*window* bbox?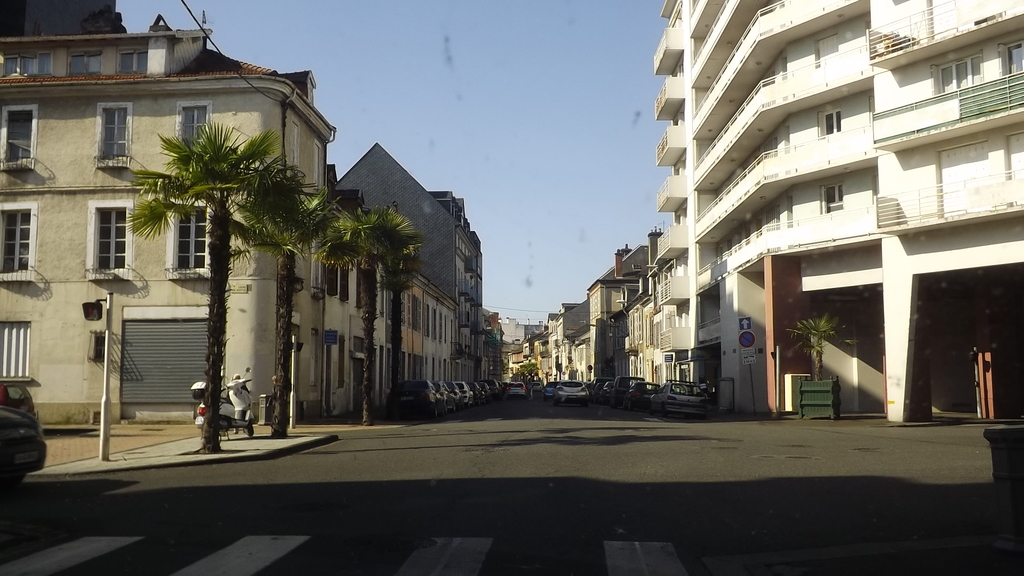
1,103,40,172
